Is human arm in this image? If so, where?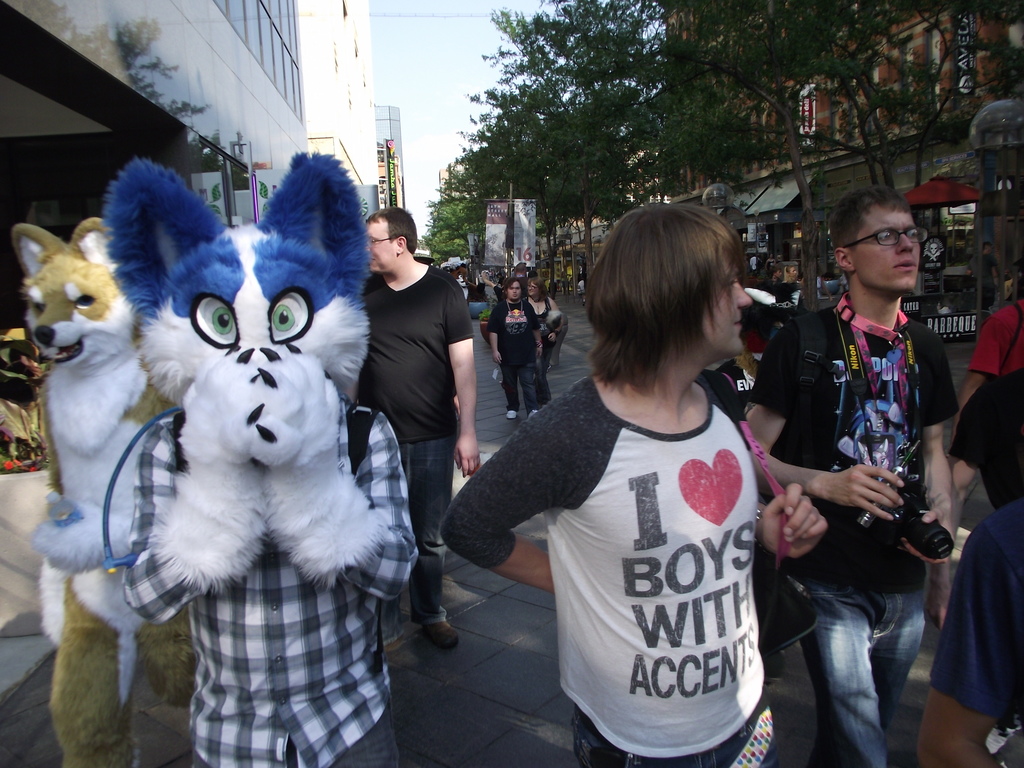
Yes, at bbox(933, 378, 1000, 623).
